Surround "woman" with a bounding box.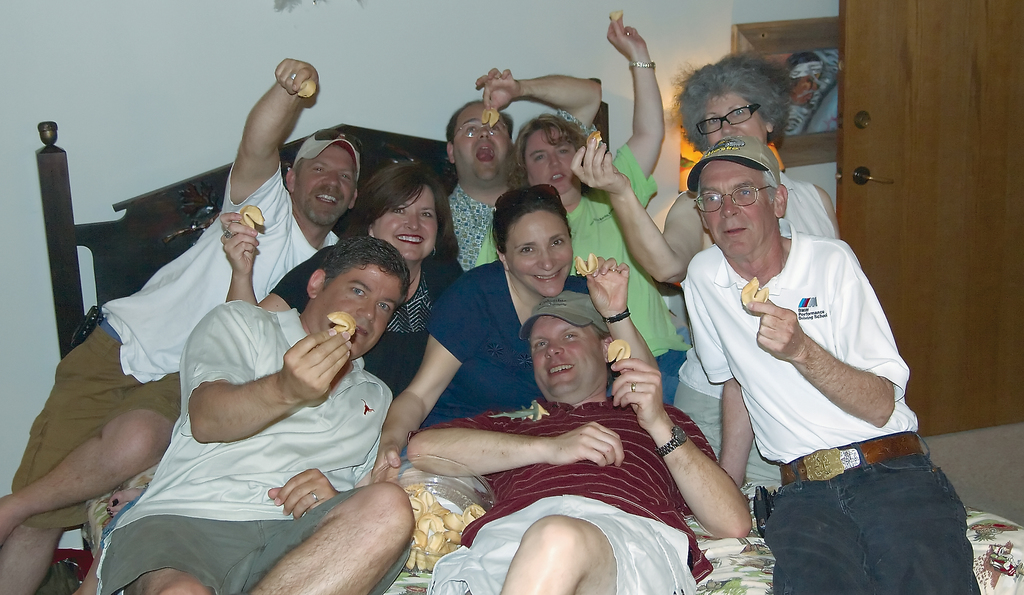
Rect(570, 48, 844, 487).
